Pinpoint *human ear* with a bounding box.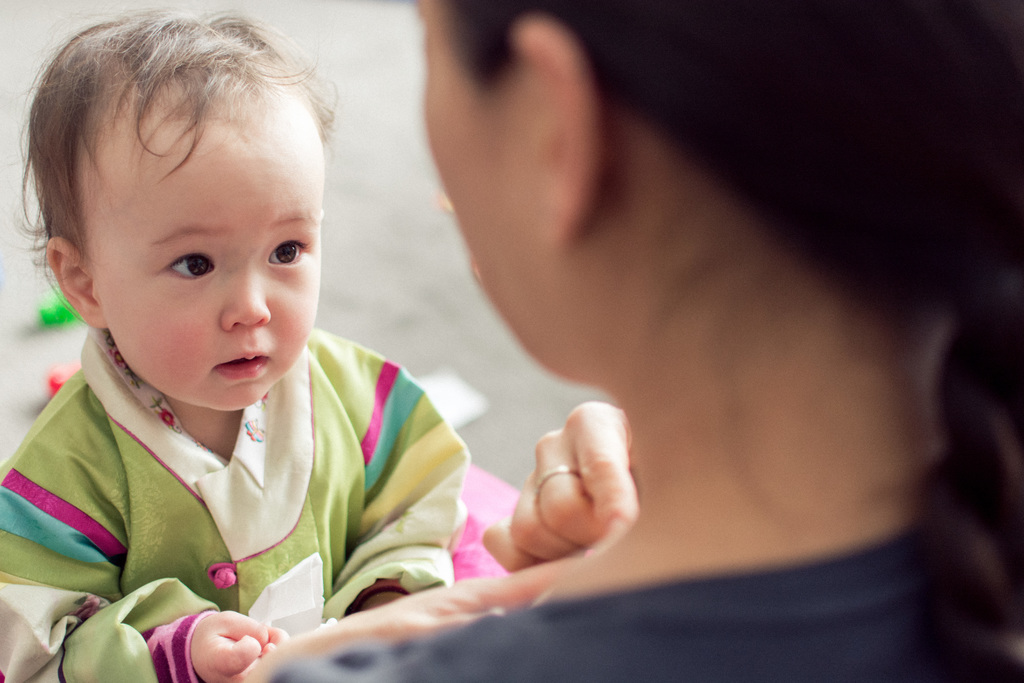
locate(509, 7, 616, 257).
